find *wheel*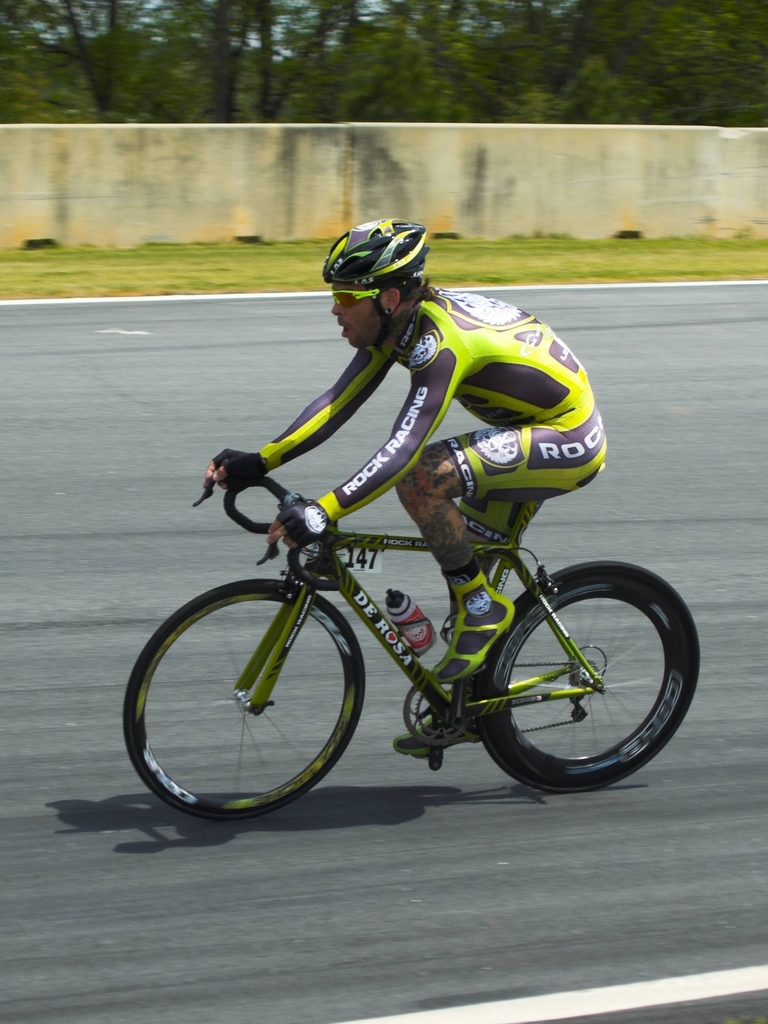
locate(126, 585, 363, 819)
